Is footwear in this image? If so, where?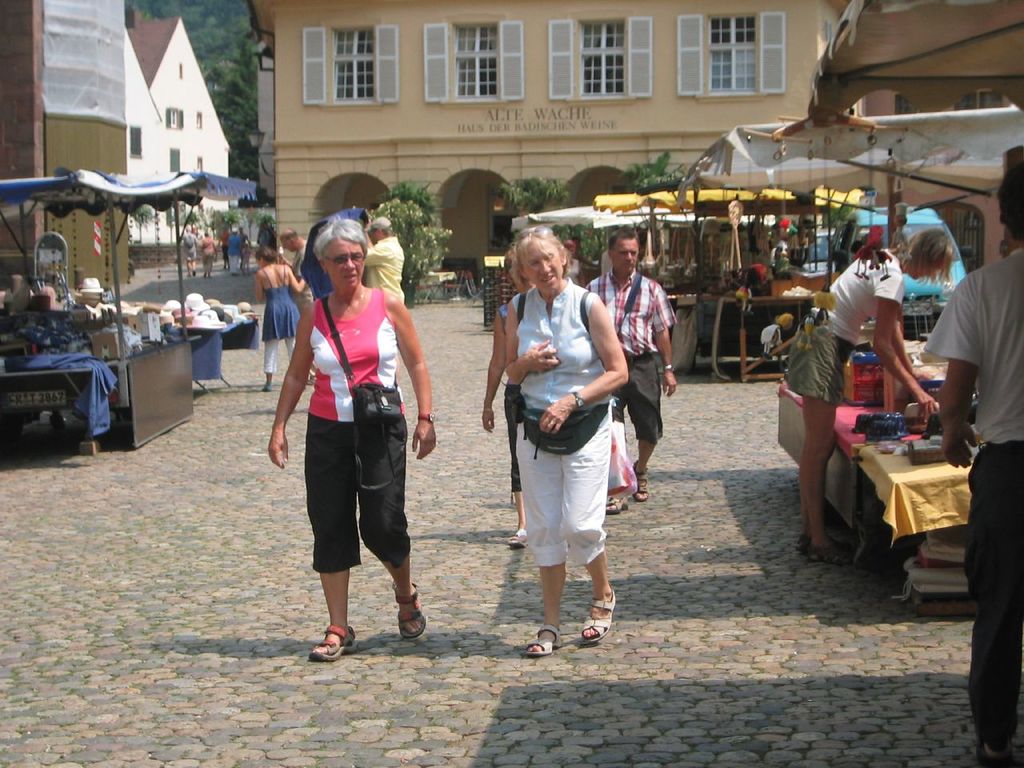
Yes, at 806, 537, 843, 563.
